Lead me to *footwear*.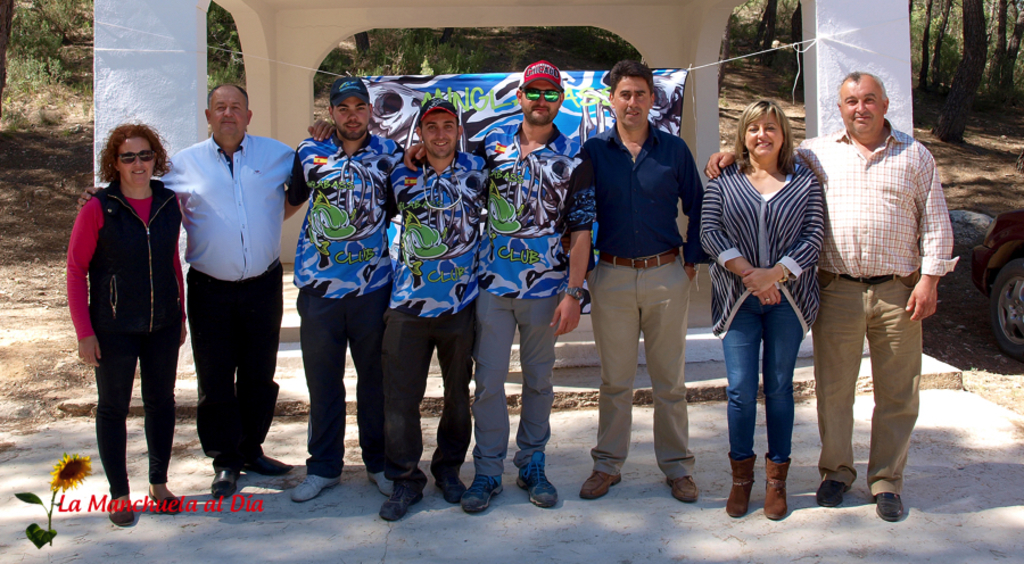
Lead to locate(433, 474, 469, 505).
